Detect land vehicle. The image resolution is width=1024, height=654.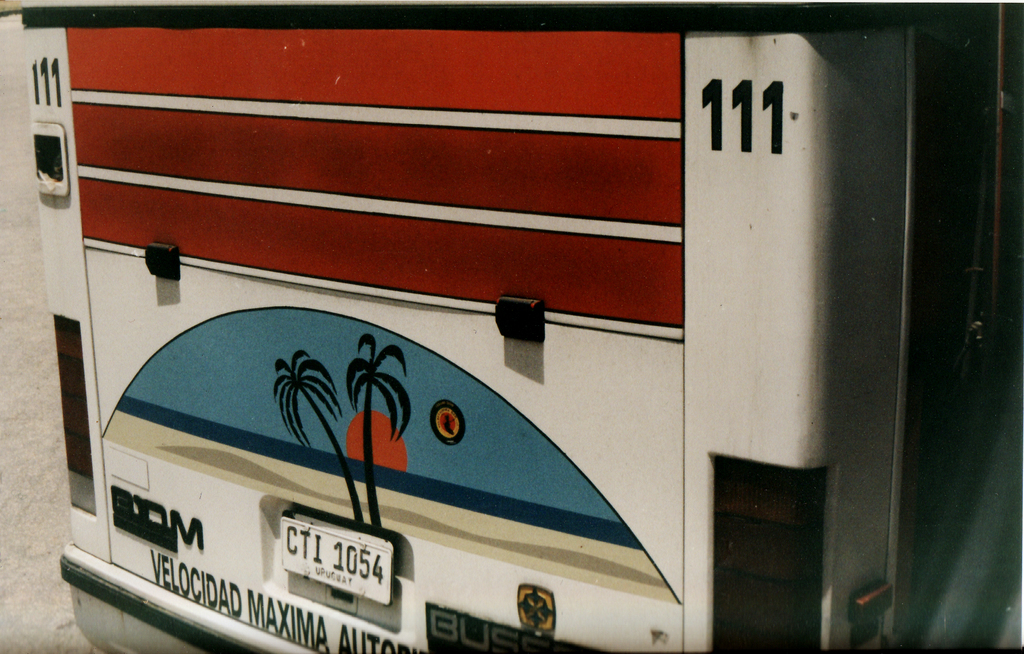
0,1,986,653.
